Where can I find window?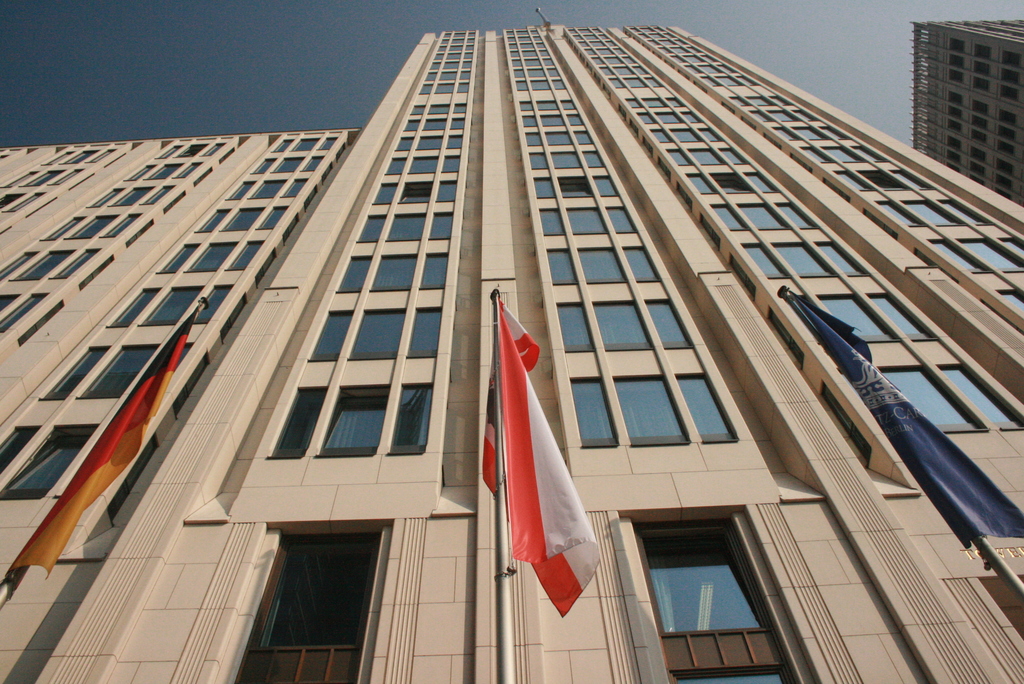
You can find it at crop(563, 371, 618, 456).
